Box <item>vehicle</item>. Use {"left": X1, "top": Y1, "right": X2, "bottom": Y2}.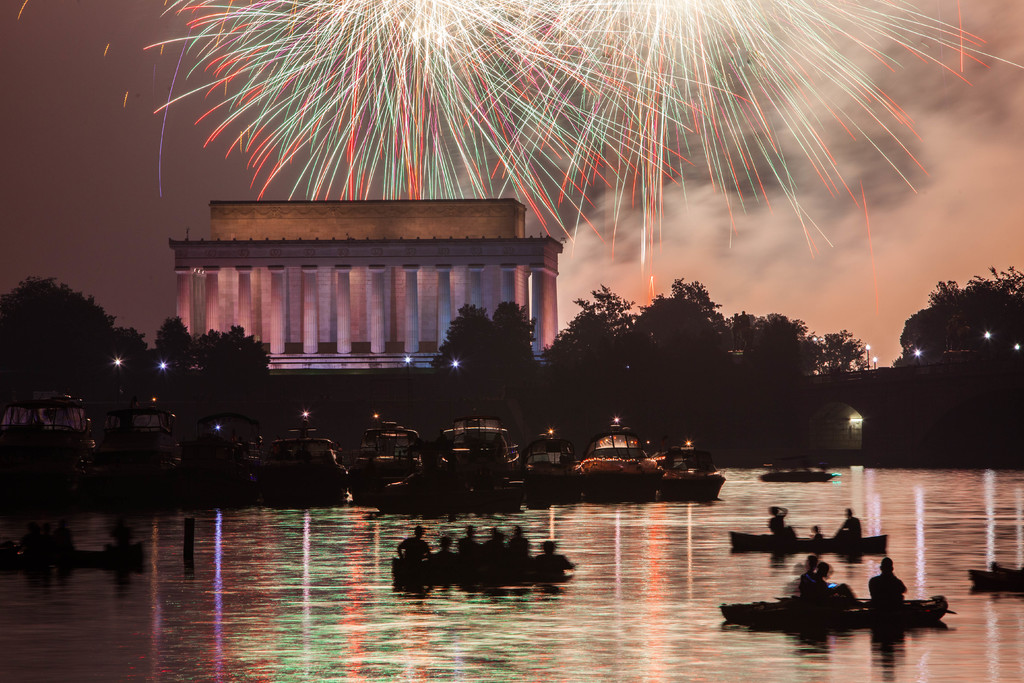
{"left": 573, "top": 425, "right": 666, "bottom": 491}.
